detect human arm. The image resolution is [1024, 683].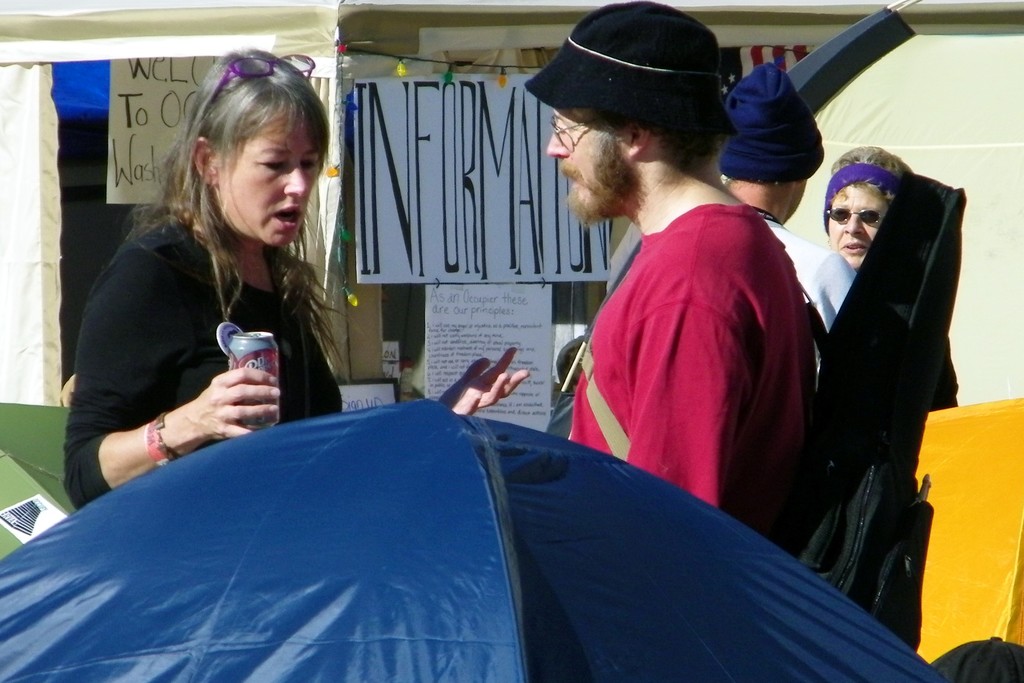
<region>312, 260, 533, 432</region>.
